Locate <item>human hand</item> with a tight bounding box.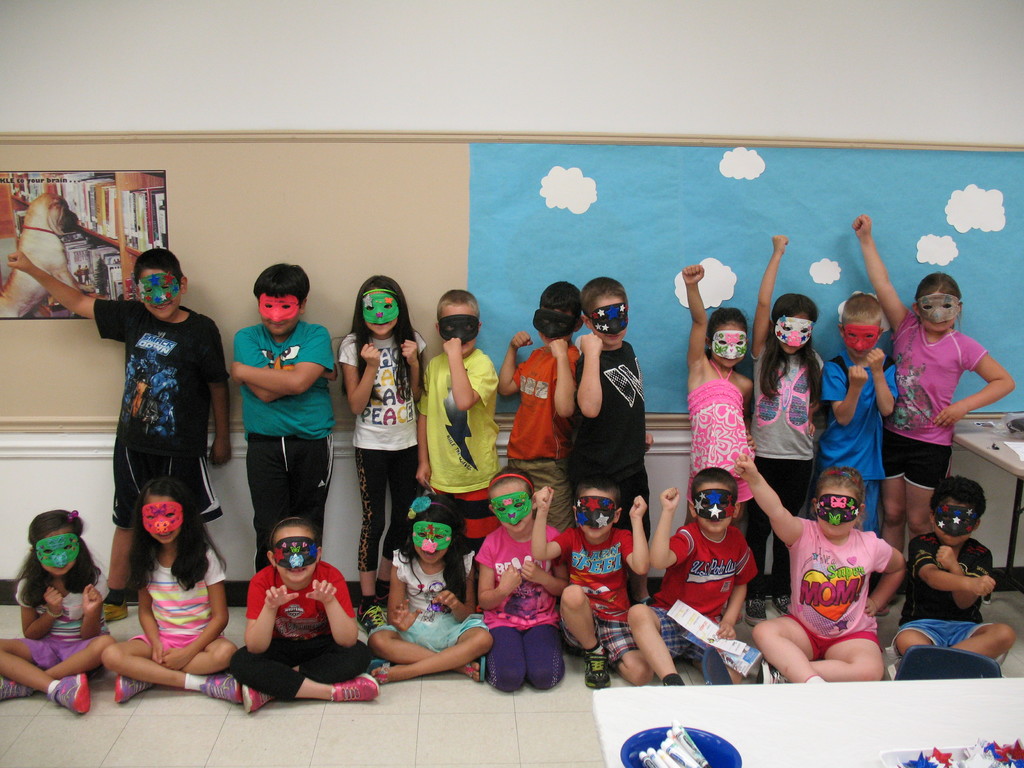
Rect(415, 465, 433, 488).
